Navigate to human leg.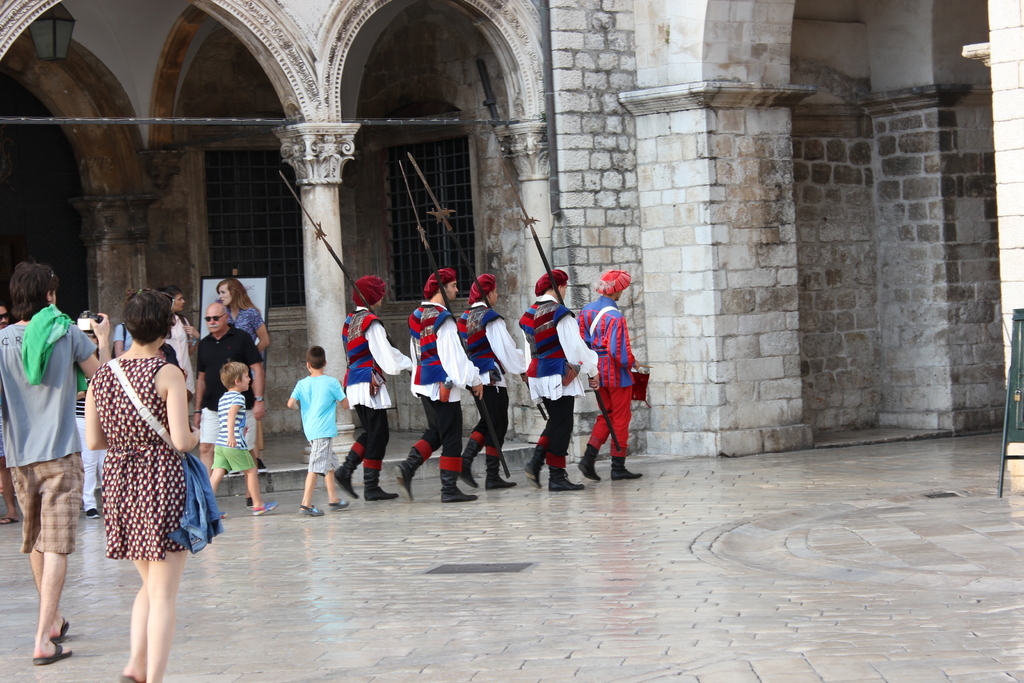
Navigation target: crop(139, 553, 185, 682).
